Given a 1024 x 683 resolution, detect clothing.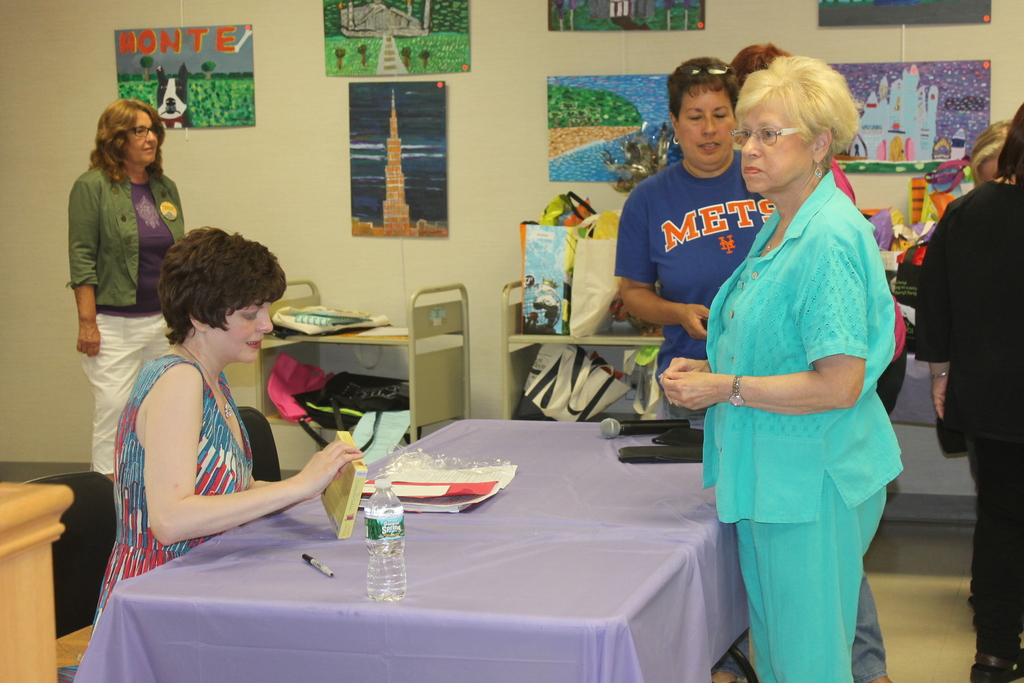
x1=924, y1=188, x2=1023, y2=669.
